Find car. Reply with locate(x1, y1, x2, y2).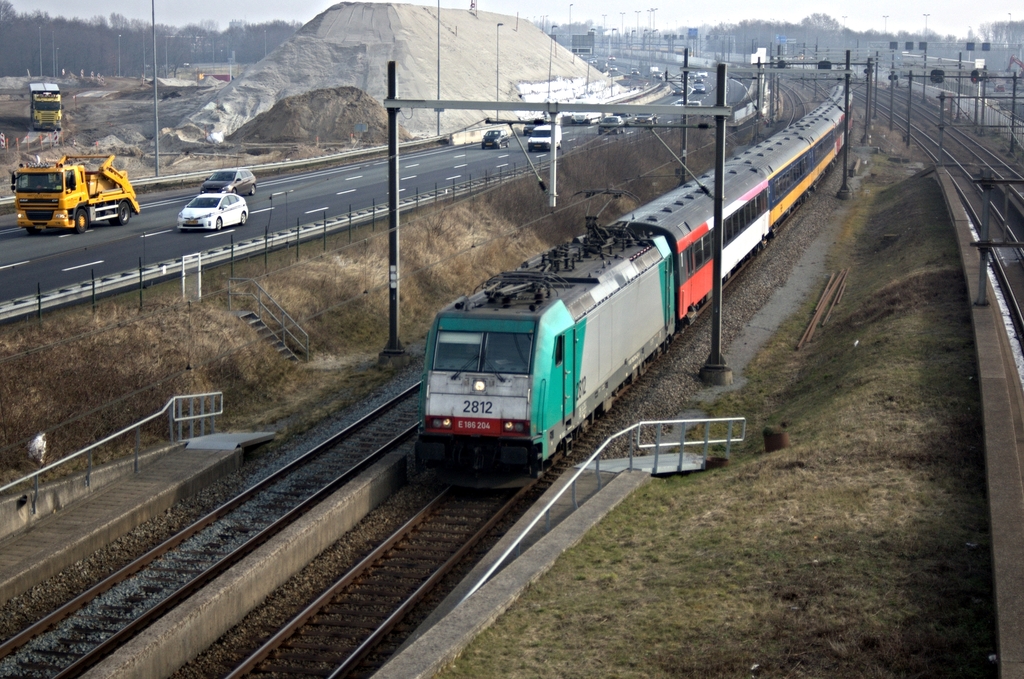
locate(689, 70, 696, 81).
